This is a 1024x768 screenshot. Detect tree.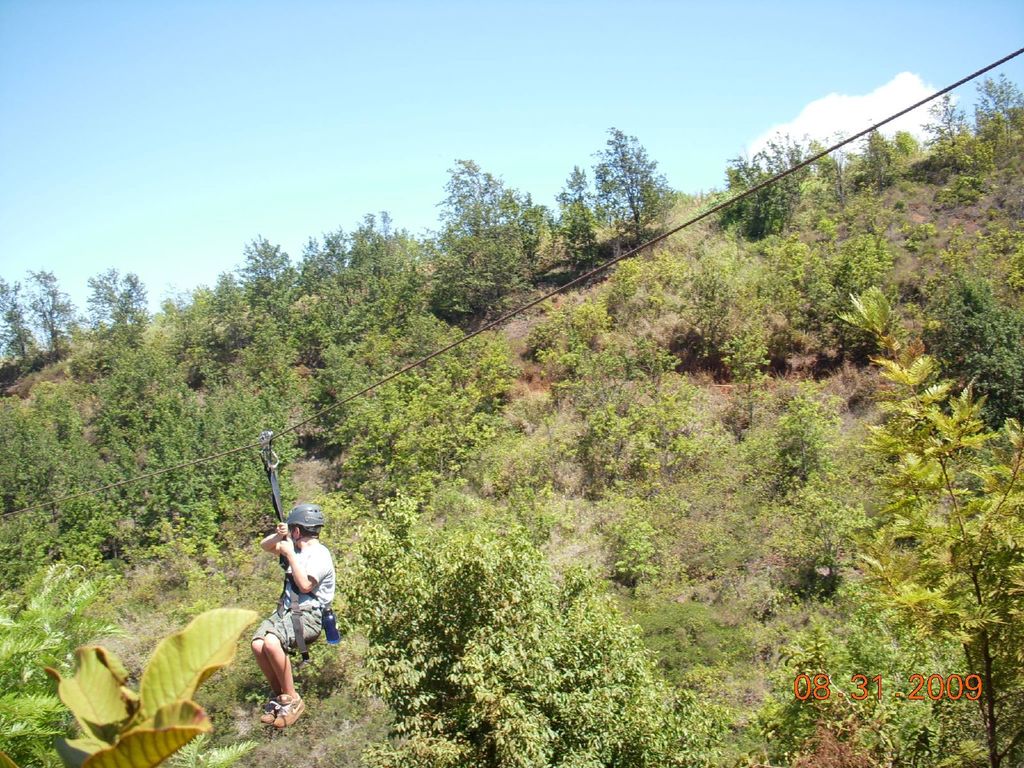
(x1=581, y1=124, x2=674, y2=223).
